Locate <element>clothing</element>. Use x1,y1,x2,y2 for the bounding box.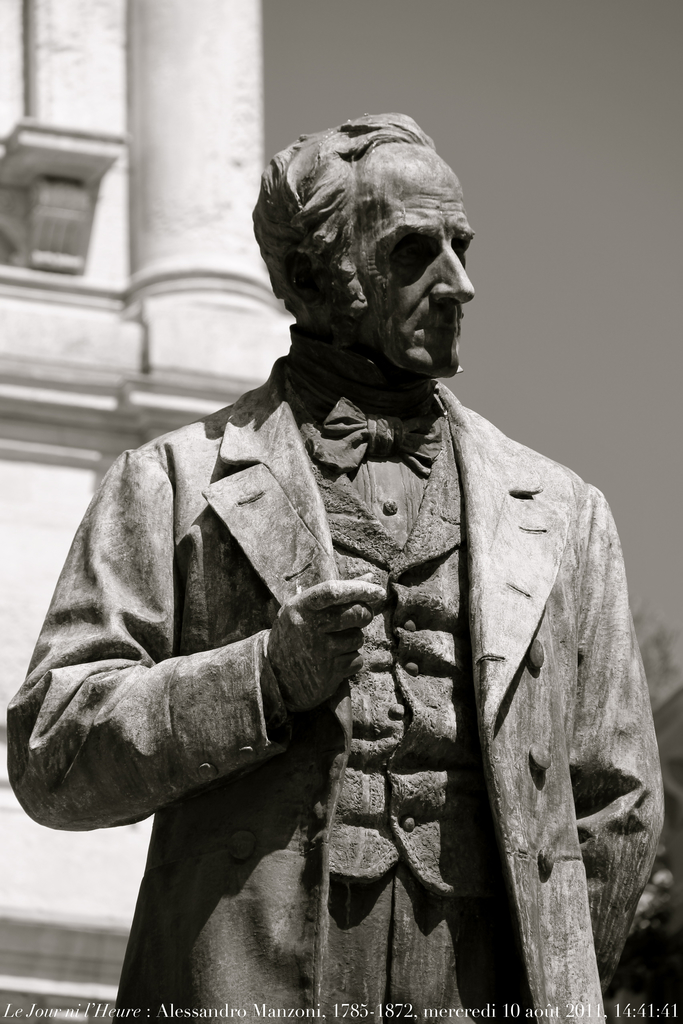
7,326,666,1021.
